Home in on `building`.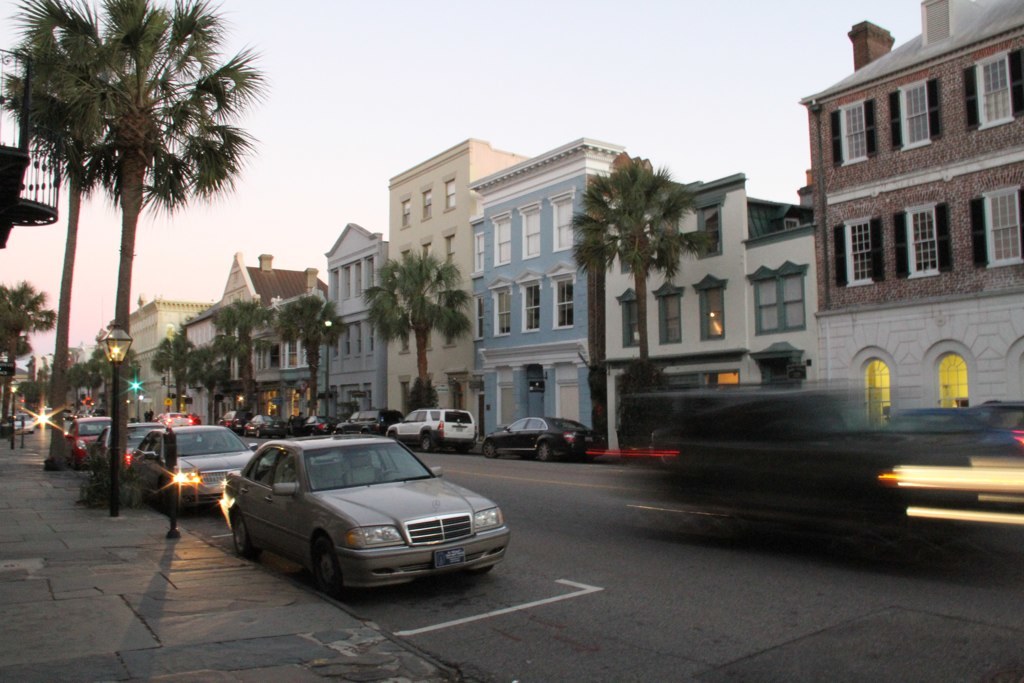
Homed in at {"left": 0, "top": 45, "right": 69, "bottom": 244}.
